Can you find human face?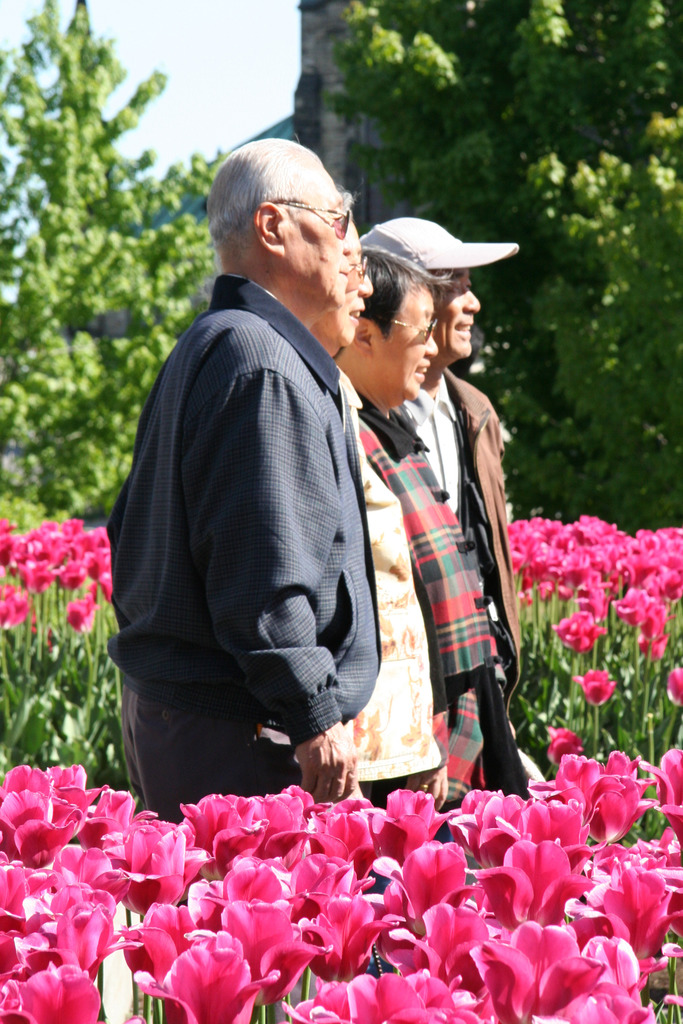
Yes, bounding box: x1=327, y1=226, x2=376, y2=350.
